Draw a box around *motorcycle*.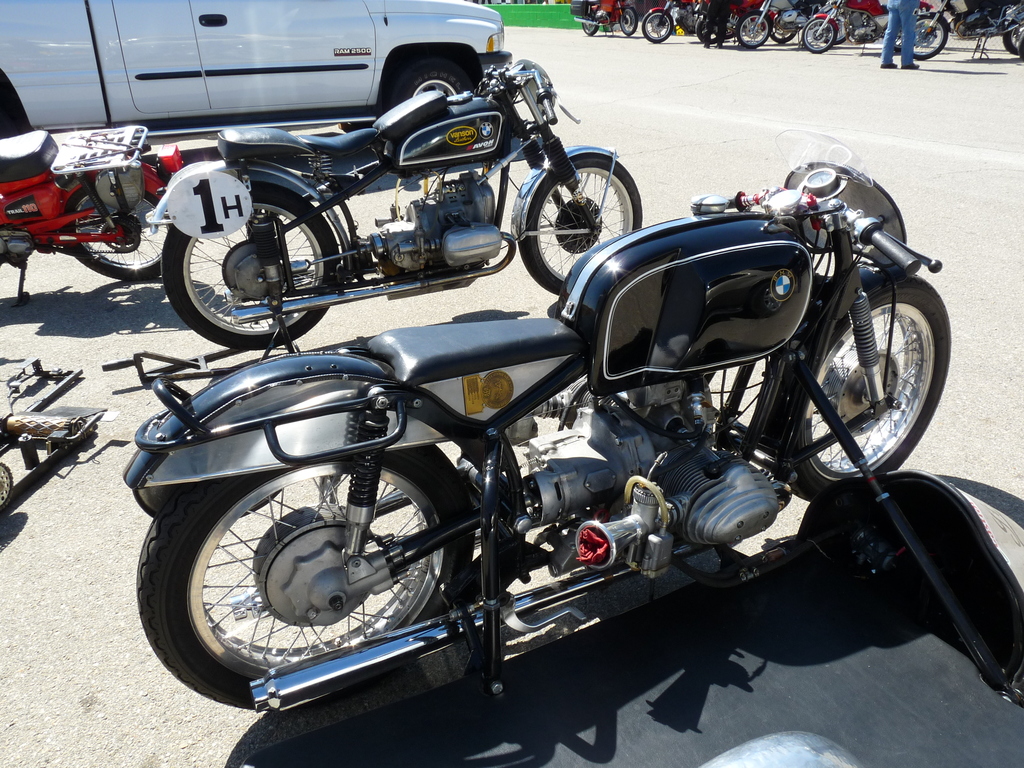
{"left": 912, "top": 1, "right": 1023, "bottom": 61}.
